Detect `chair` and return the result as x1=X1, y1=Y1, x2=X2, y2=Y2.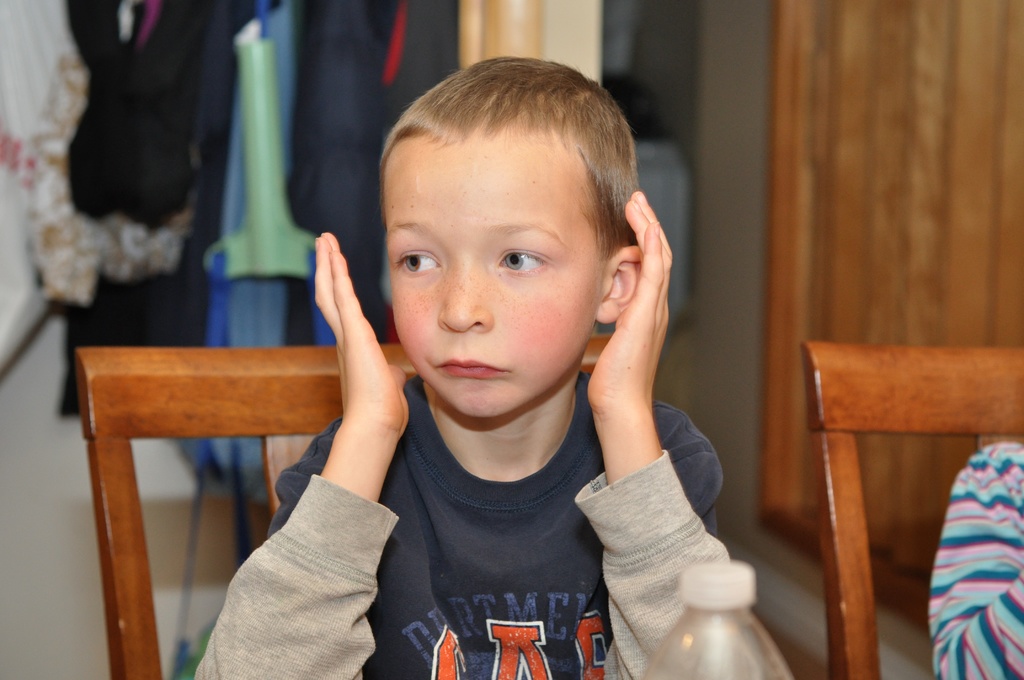
x1=796, y1=338, x2=1023, y2=679.
